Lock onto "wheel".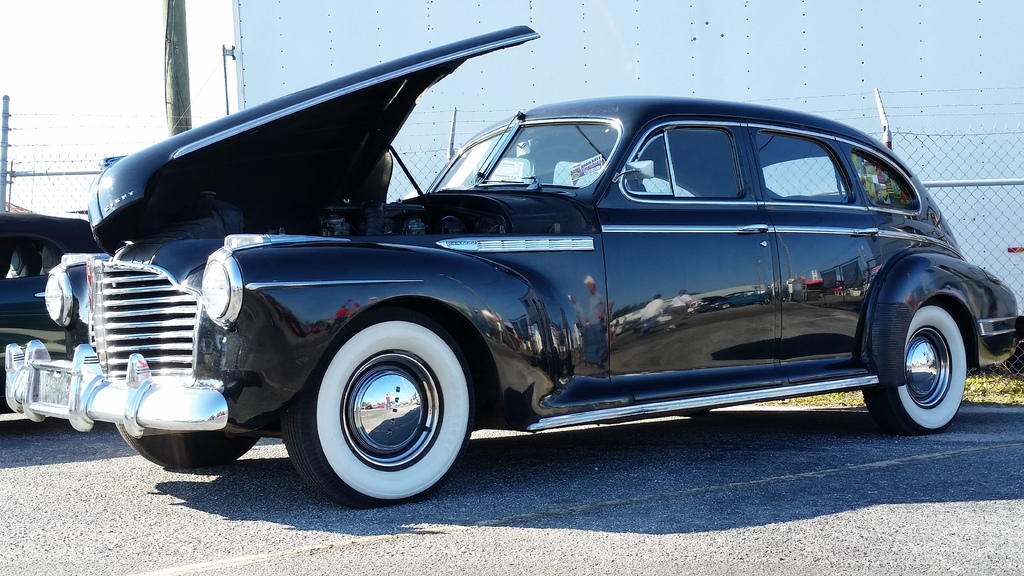
Locked: 297:317:465:492.
